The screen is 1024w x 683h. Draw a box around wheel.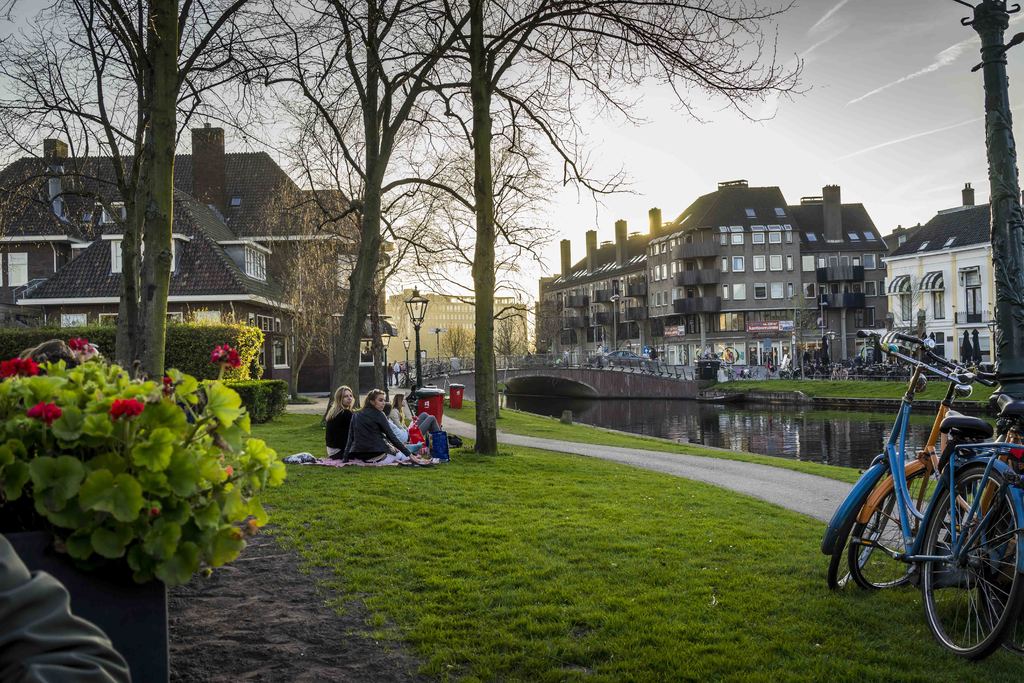
Rect(847, 472, 950, 589).
